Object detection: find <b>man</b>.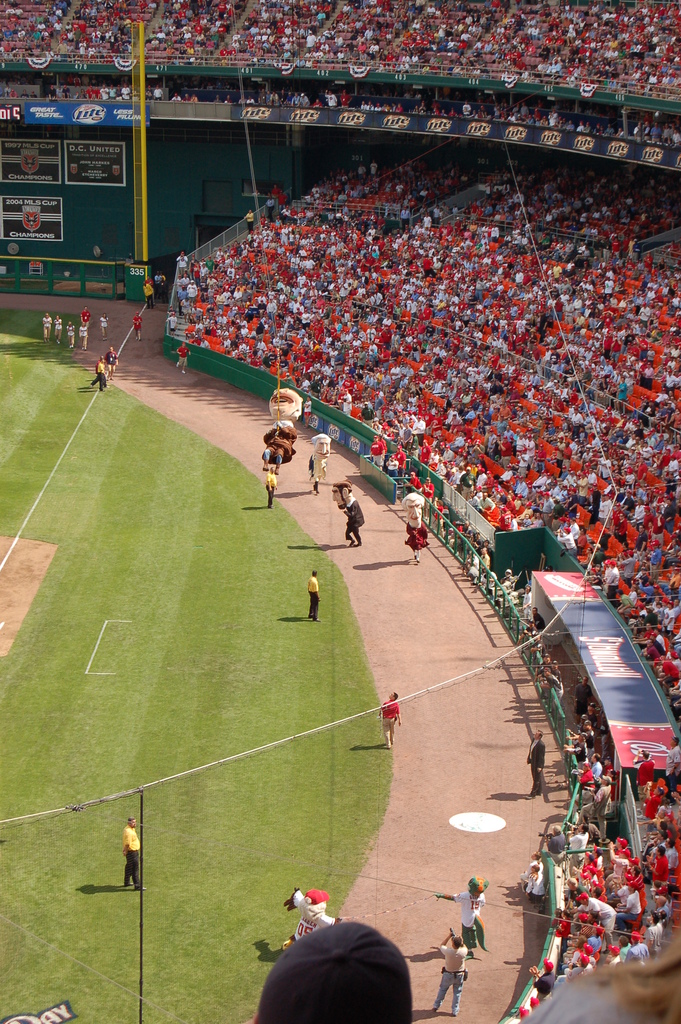
{"left": 547, "top": 658, "right": 562, "bottom": 680}.
